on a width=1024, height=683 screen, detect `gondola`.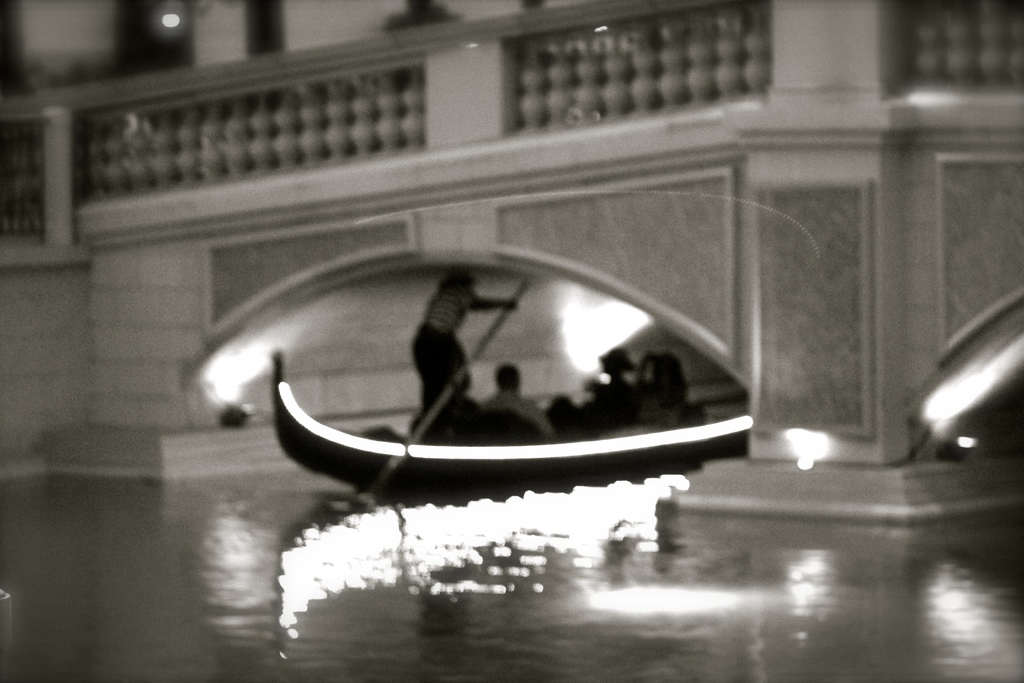
x1=262 y1=349 x2=753 y2=498.
